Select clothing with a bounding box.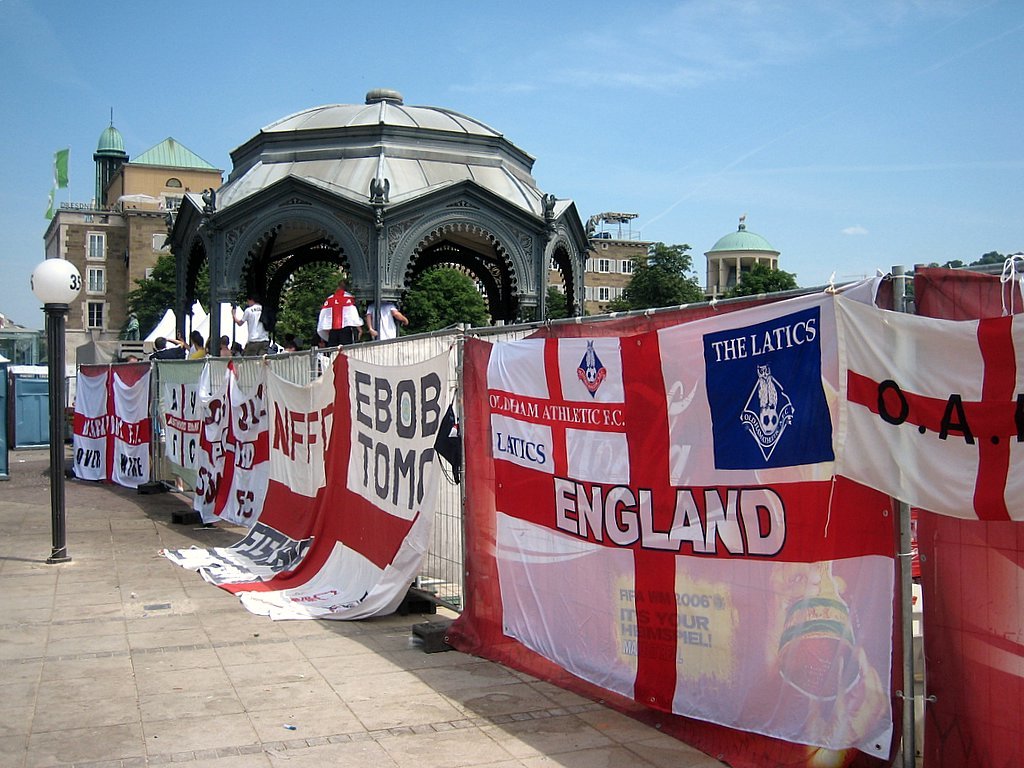
[left=316, top=289, right=361, bottom=343].
